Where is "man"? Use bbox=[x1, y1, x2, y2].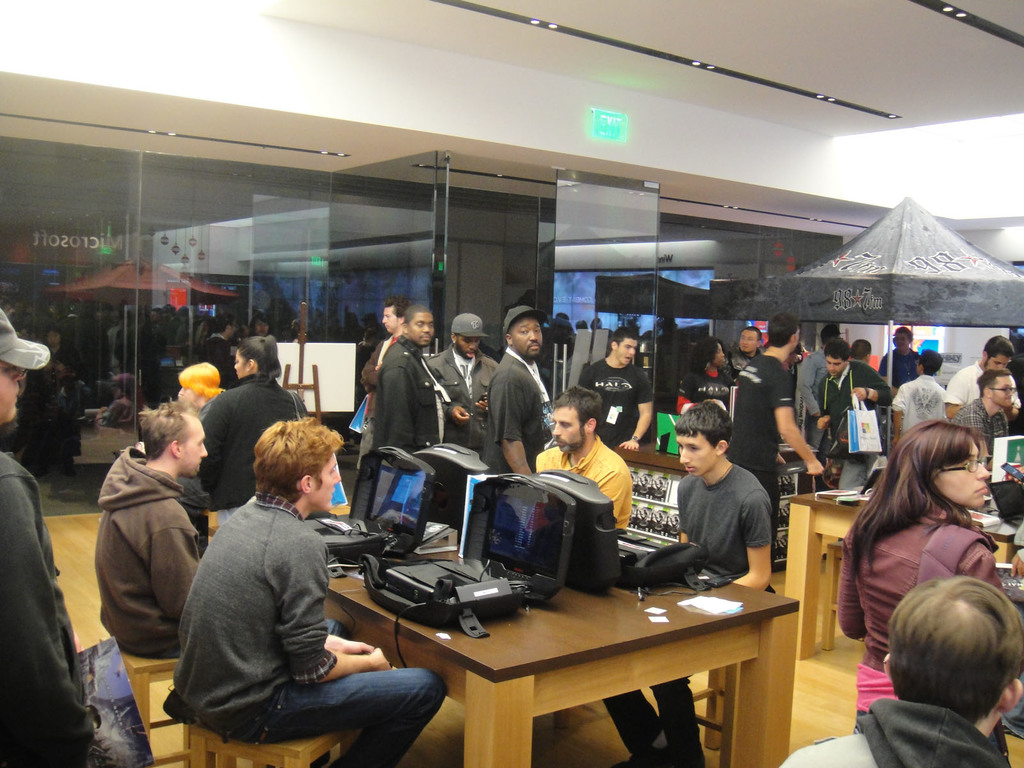
bbox=[849, 337, 871, 362].
